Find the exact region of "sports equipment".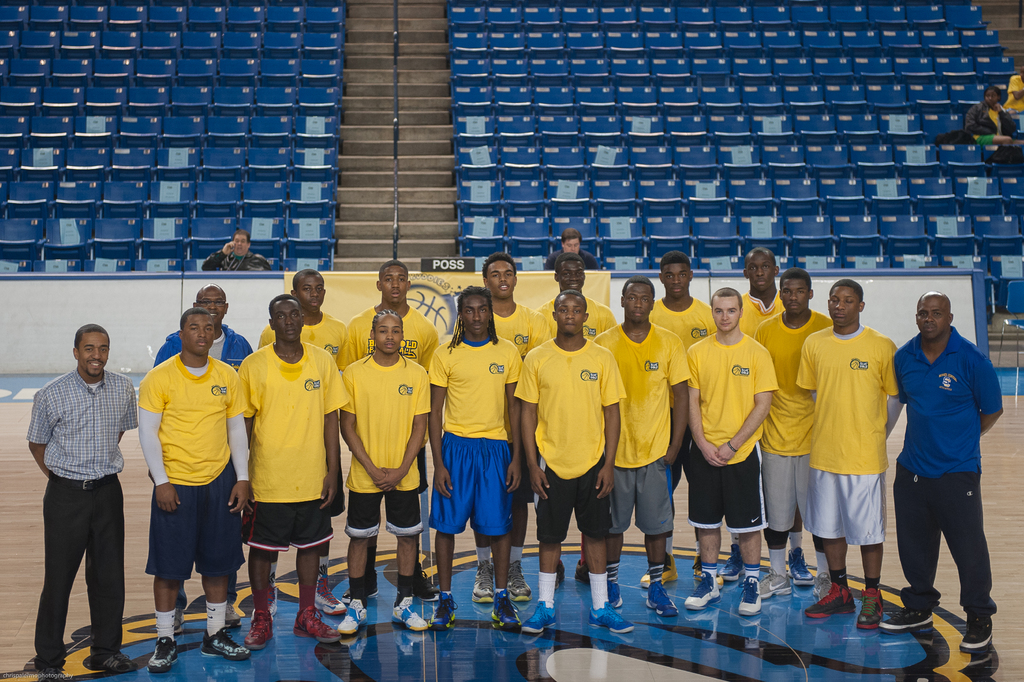
Exact region: <box>507,560,531,599</box>.
